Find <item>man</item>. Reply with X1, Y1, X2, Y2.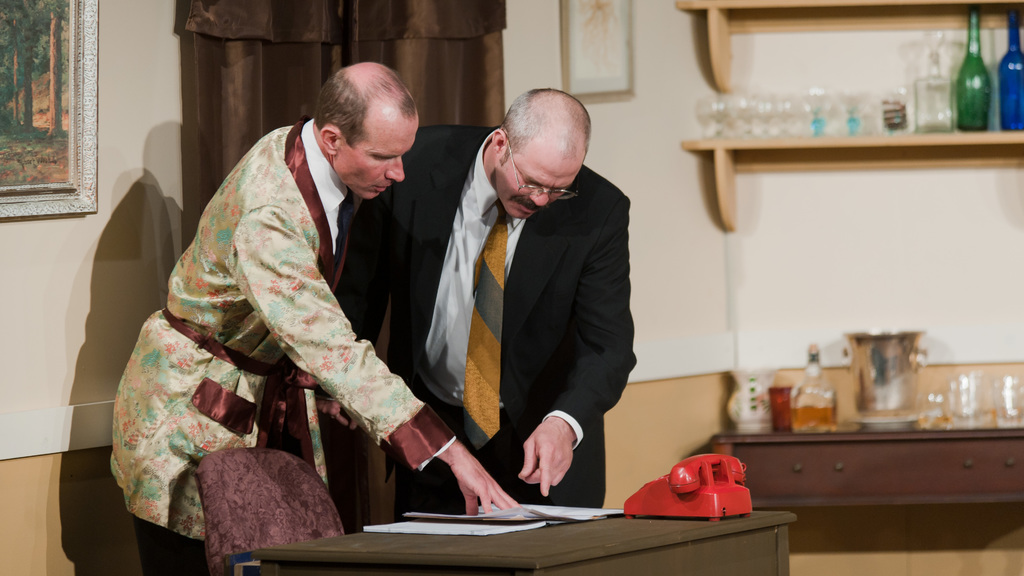
315, 85, 637, 508.
